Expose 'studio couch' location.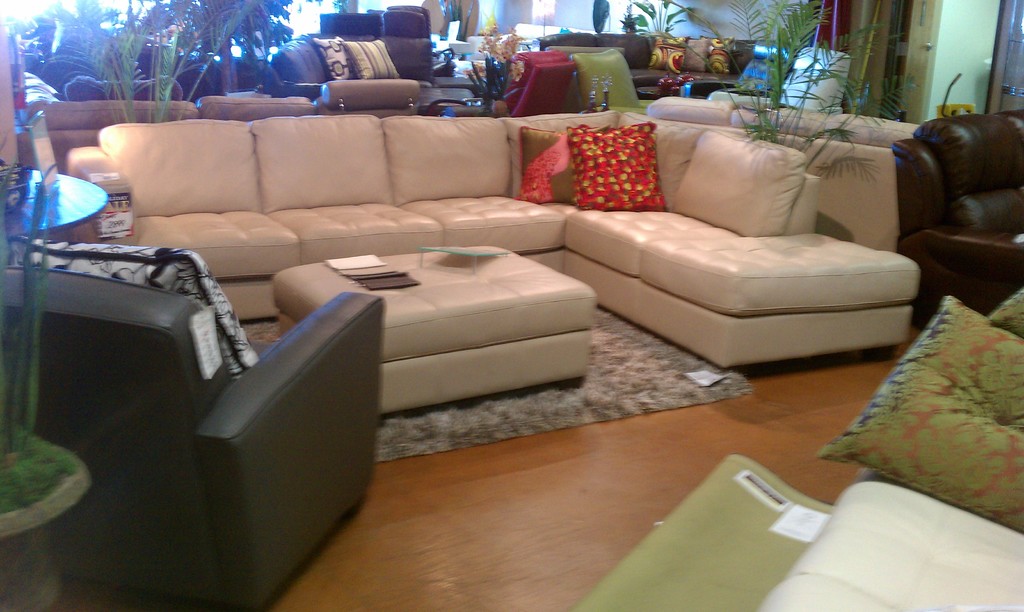
Exposed at l=257, t=25, r=500, b=108.
